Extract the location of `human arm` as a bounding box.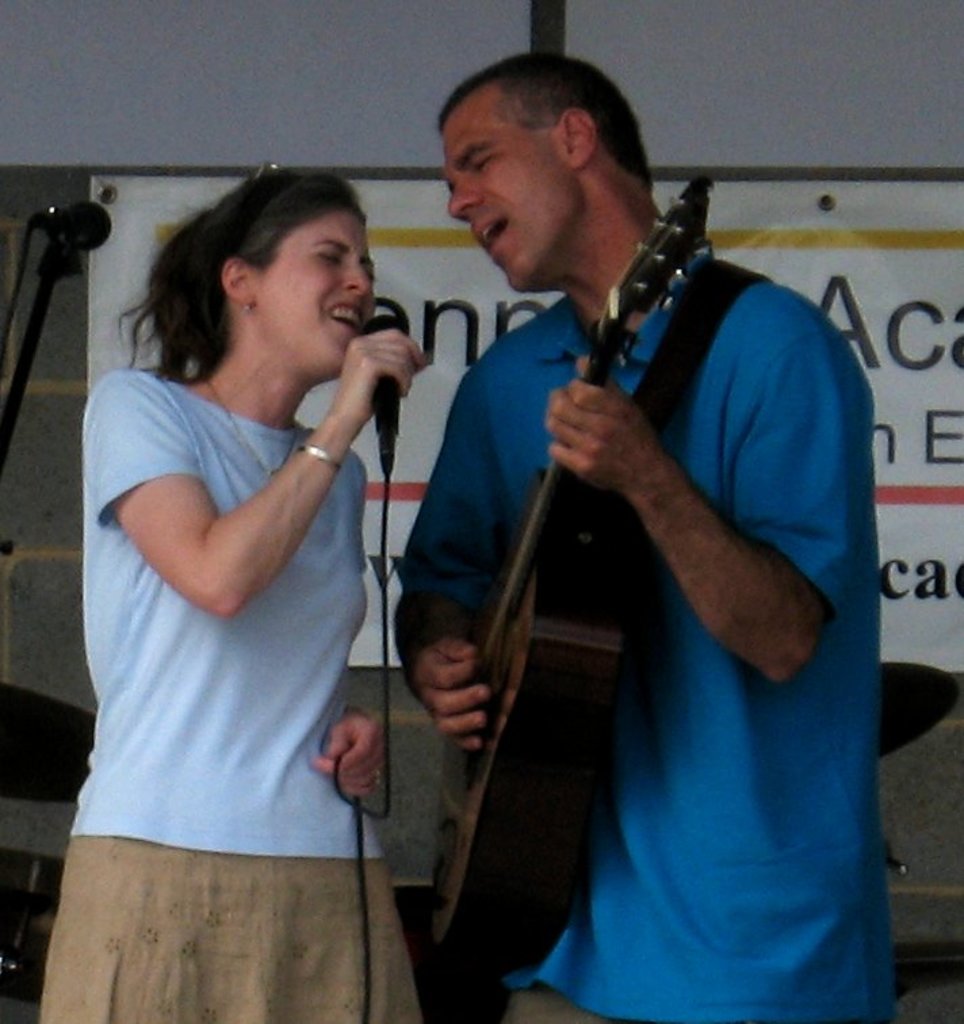
{"x1": 543, "y1": 355, "x2": 873, "y2": 680}.
